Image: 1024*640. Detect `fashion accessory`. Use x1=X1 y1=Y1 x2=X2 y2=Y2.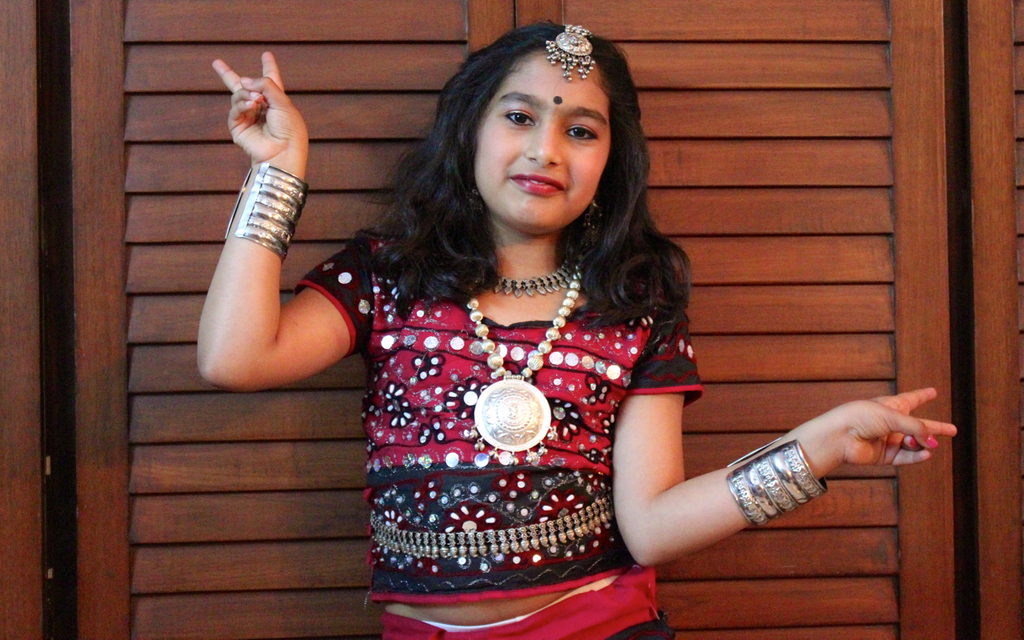
x1=219 y1=159 x2=314 y2=262.
